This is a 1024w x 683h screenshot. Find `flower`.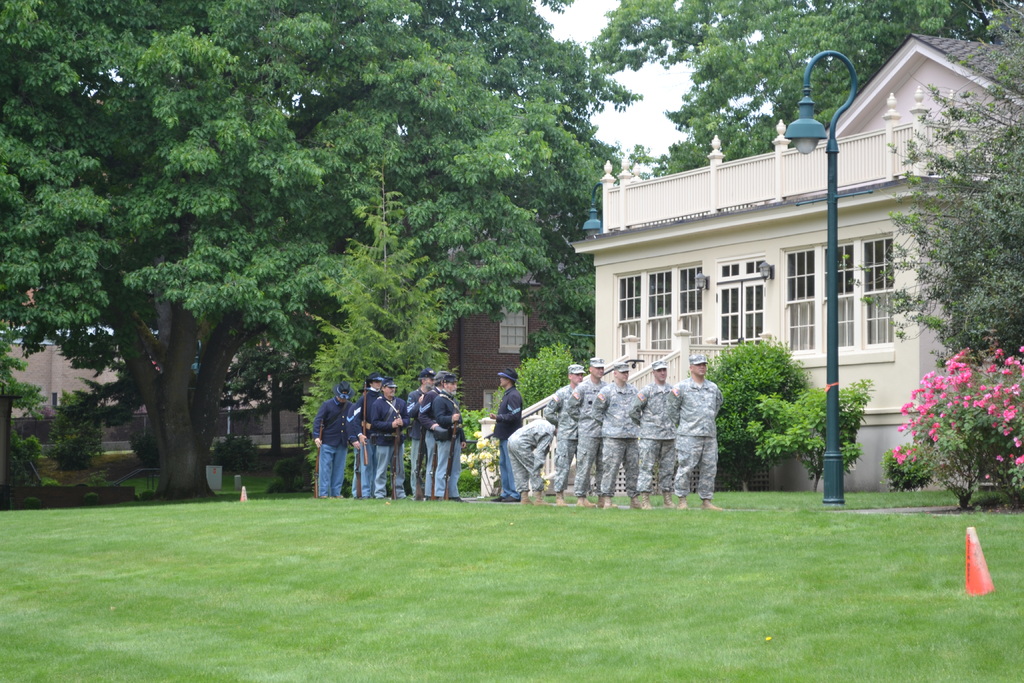
Bounding box: crop(903, 420, 908, 427).
